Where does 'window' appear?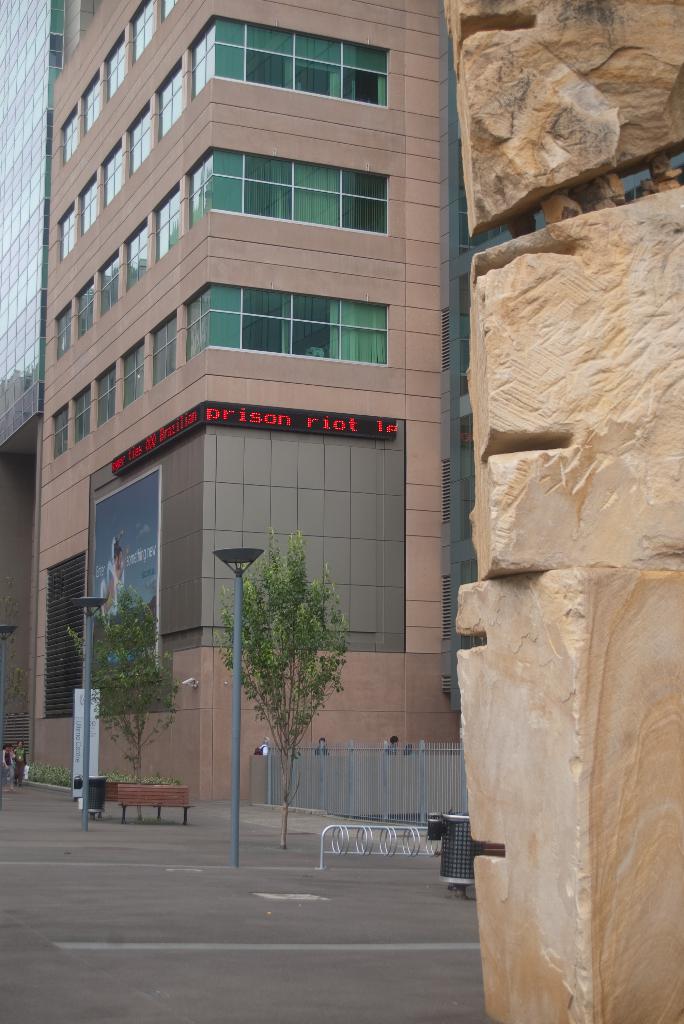
Appears at bbox=(86, 65, 103, 128).
